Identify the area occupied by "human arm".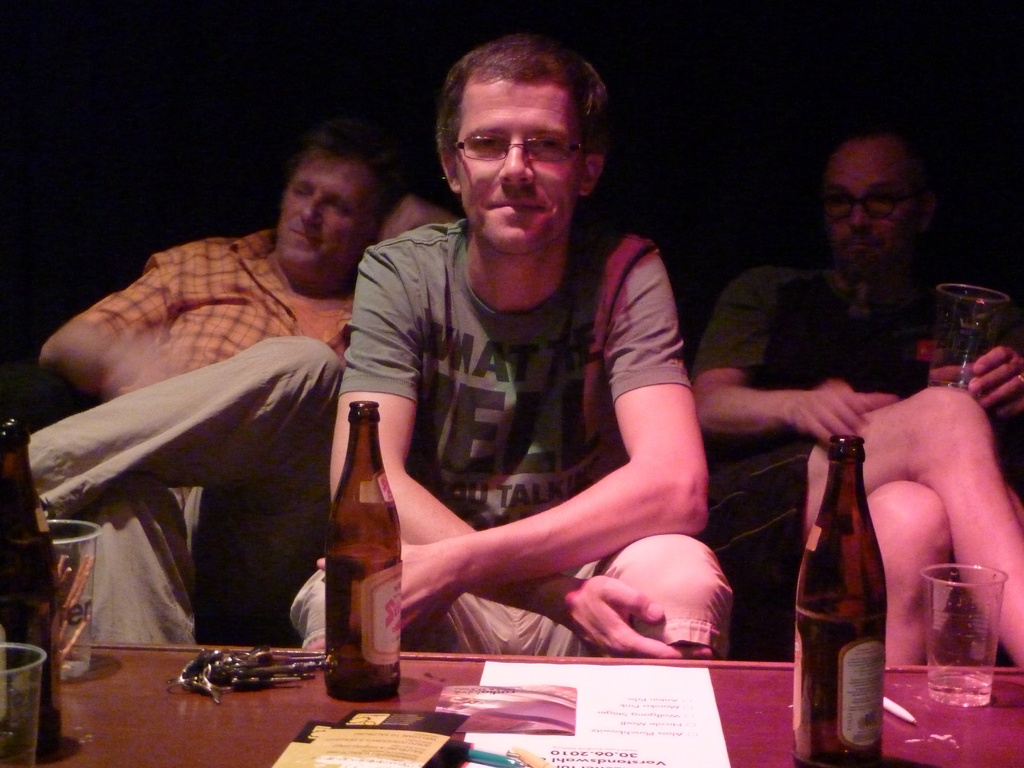
Area: crop(927, 344, 1023, 427).
